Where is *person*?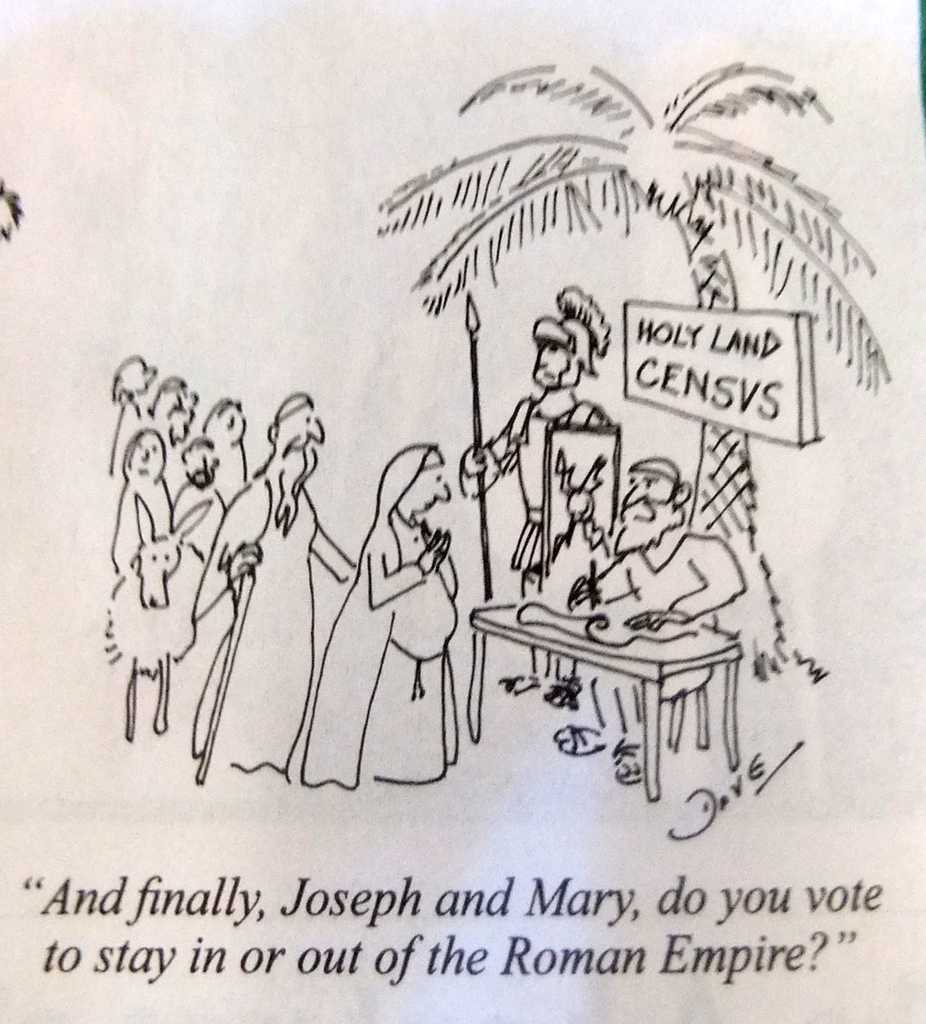
rect(148, 377, 201, 450).
